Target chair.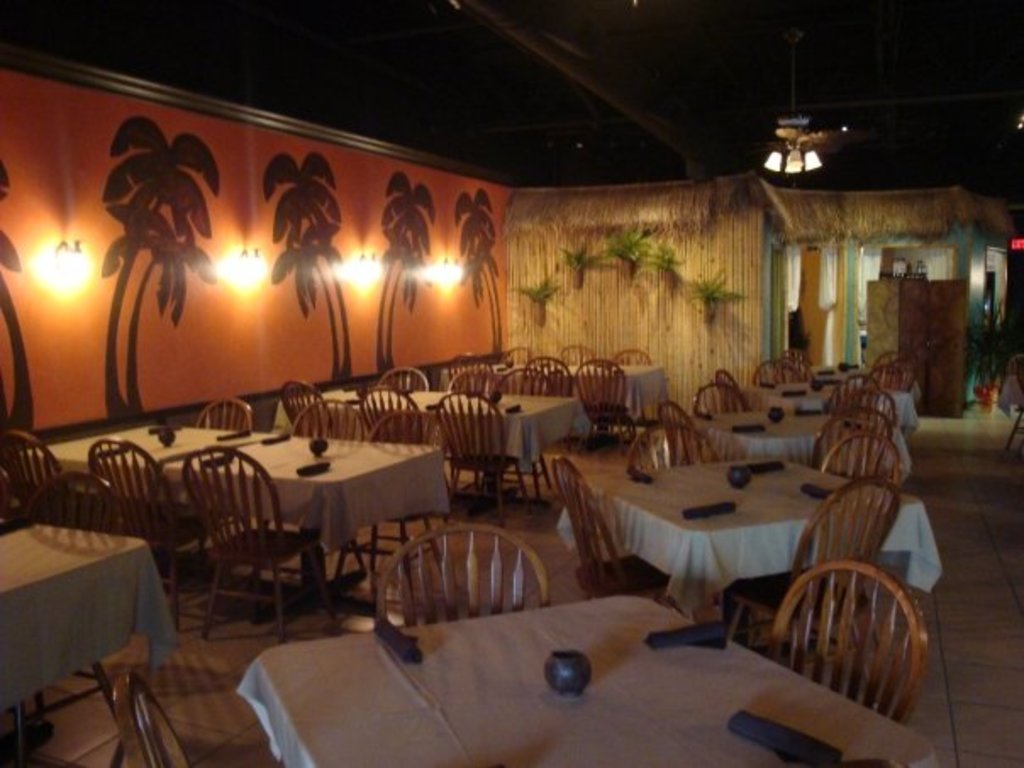
Target region: pyautogui.locateOnScreen(320, 409, 446, 590).
